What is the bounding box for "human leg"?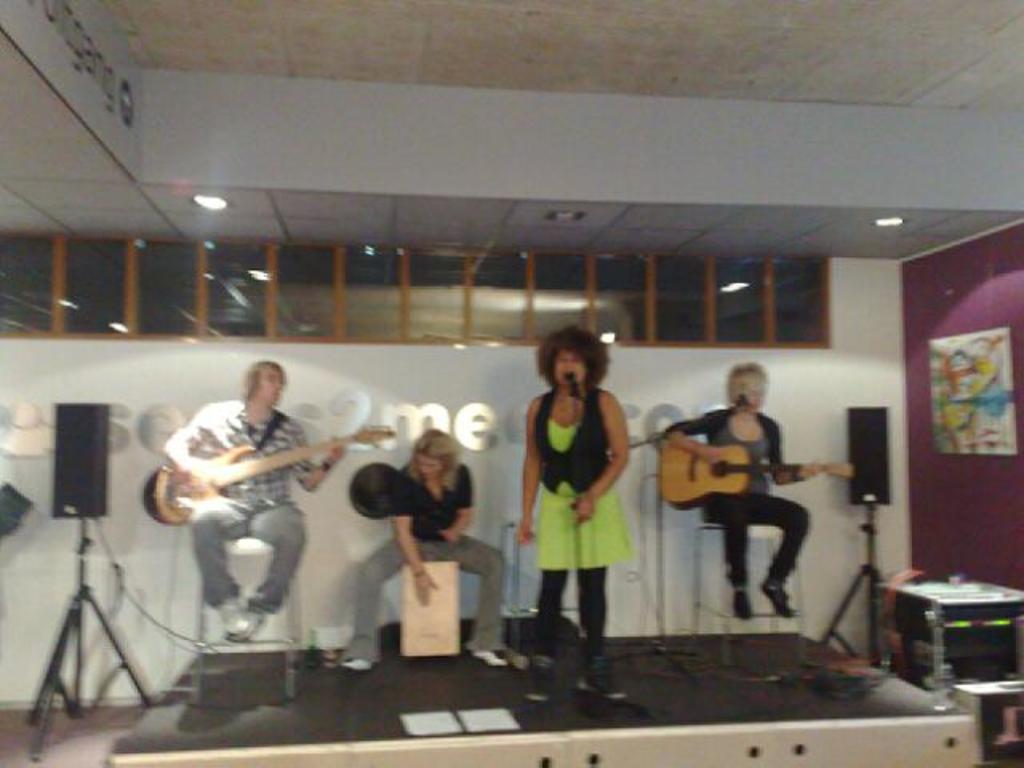
709, 512, 750, 618.
